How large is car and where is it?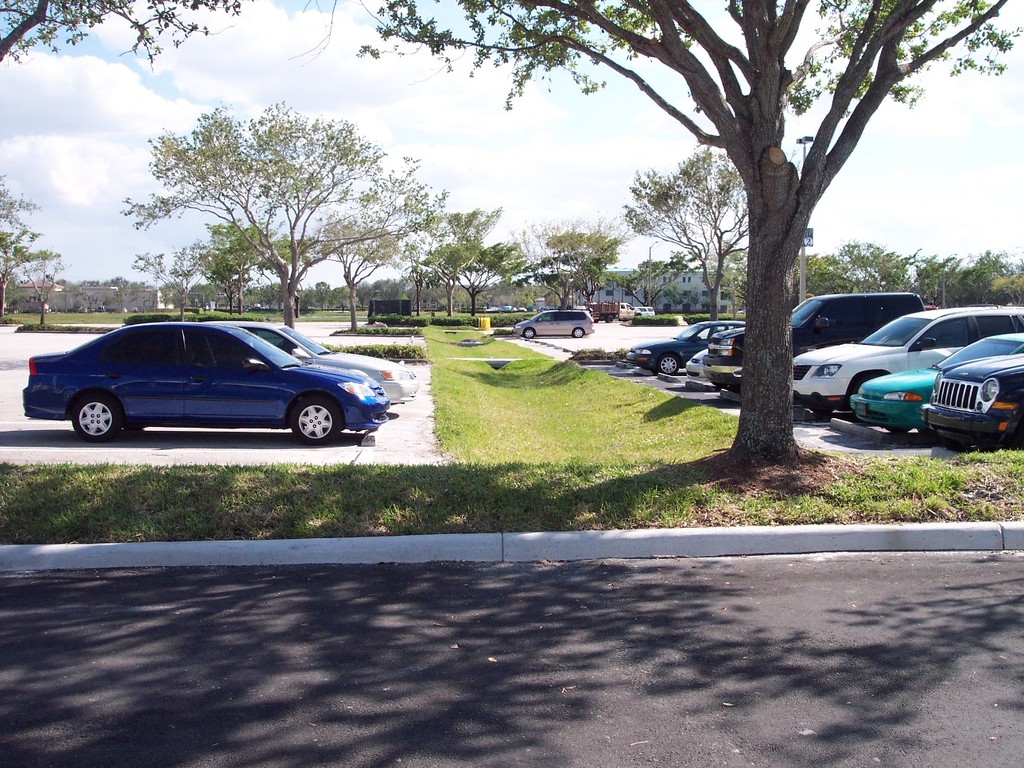
Bounding box: BBox(513, 307, 595, 339).
